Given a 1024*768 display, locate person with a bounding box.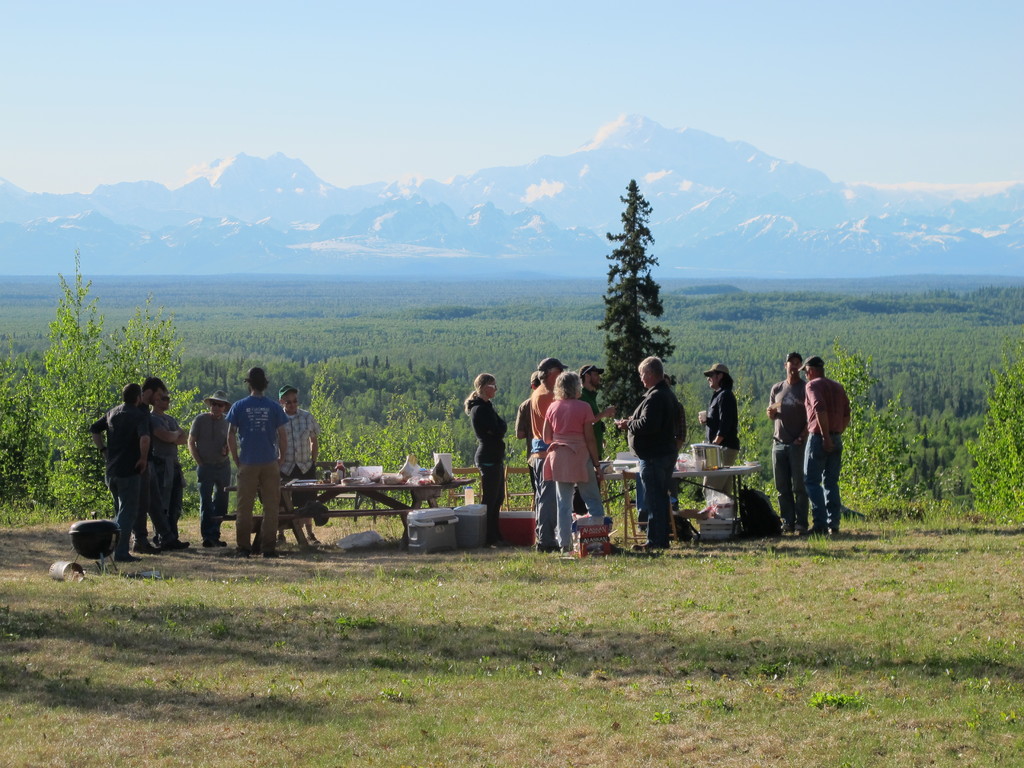
Located: detection(271, 373, 322, 549).
